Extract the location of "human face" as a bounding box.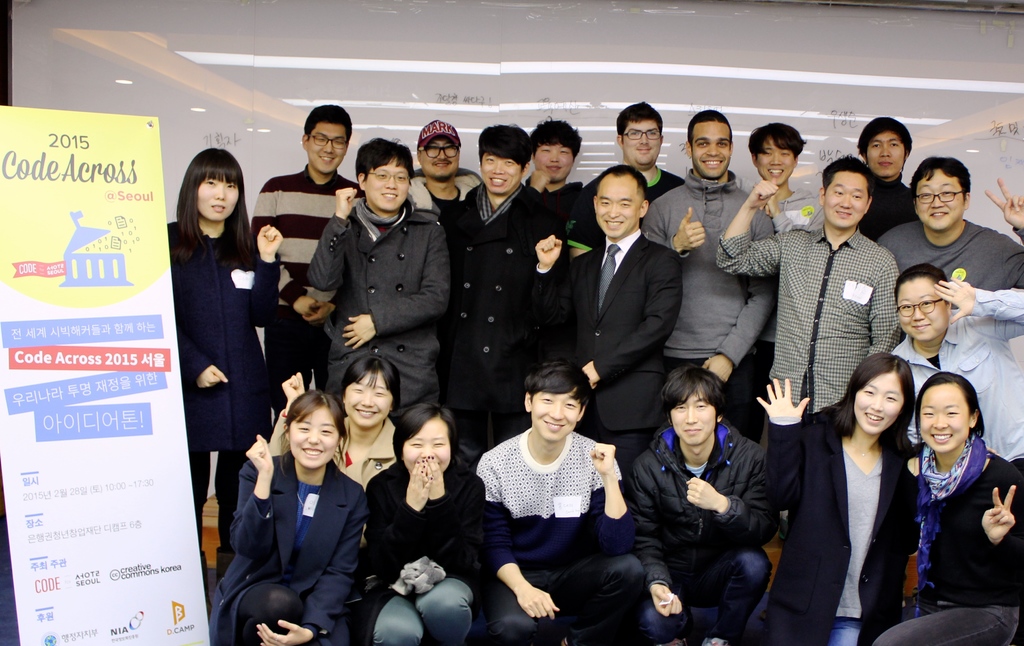
region(595, 177, 643, 240).
